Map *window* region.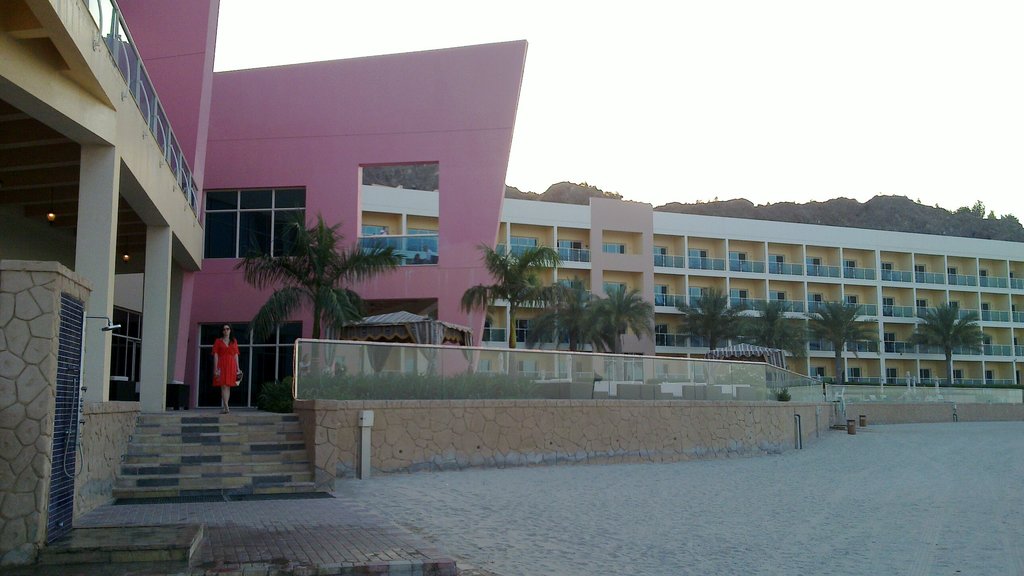
Mapped to detection(729, 284, 750, 307).
